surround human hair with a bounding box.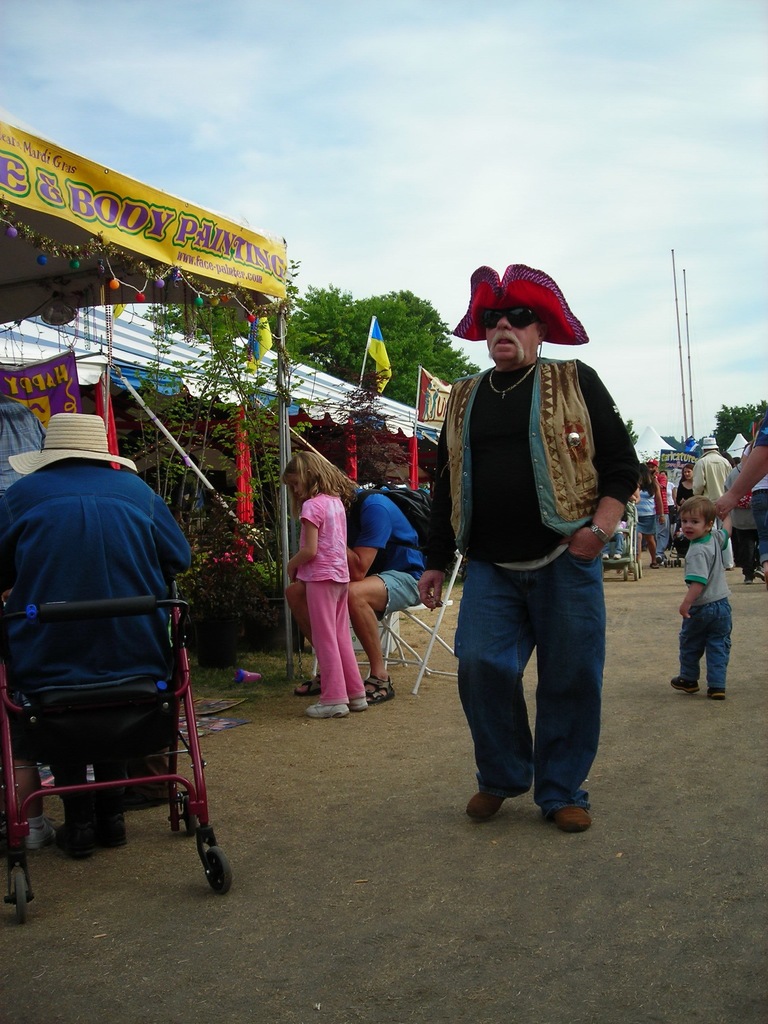
pyautogui.locateOnScreen(282, 452, 353, 517).
